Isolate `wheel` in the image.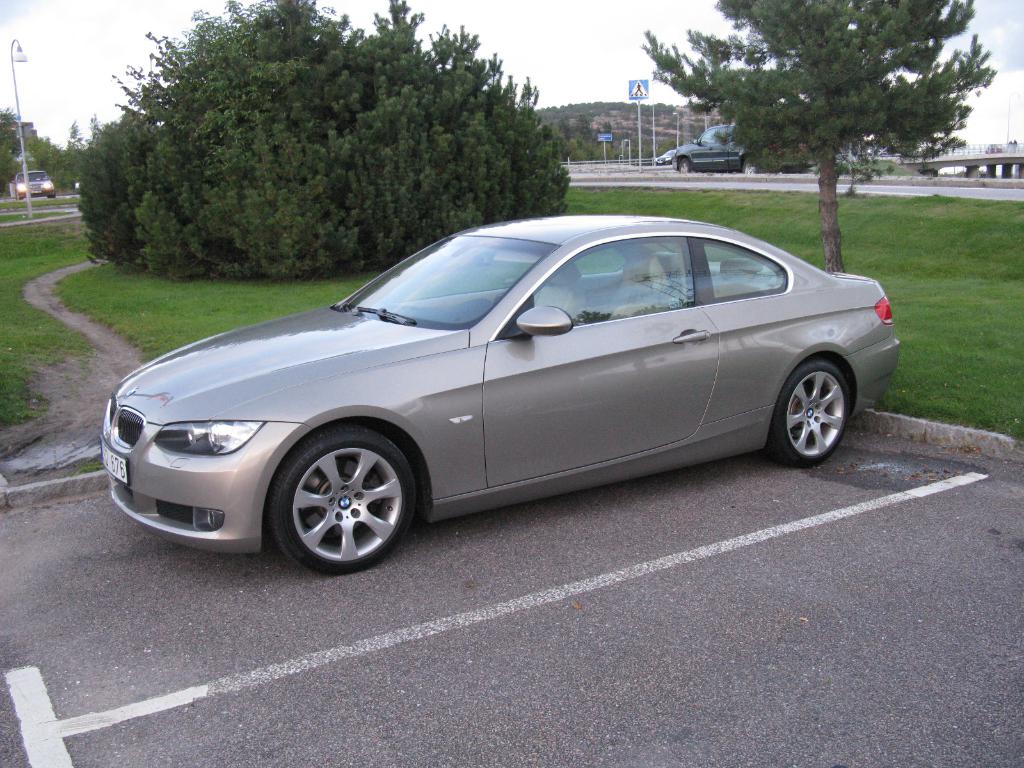
Isolated region: rect(740, 159, 759, 175).
